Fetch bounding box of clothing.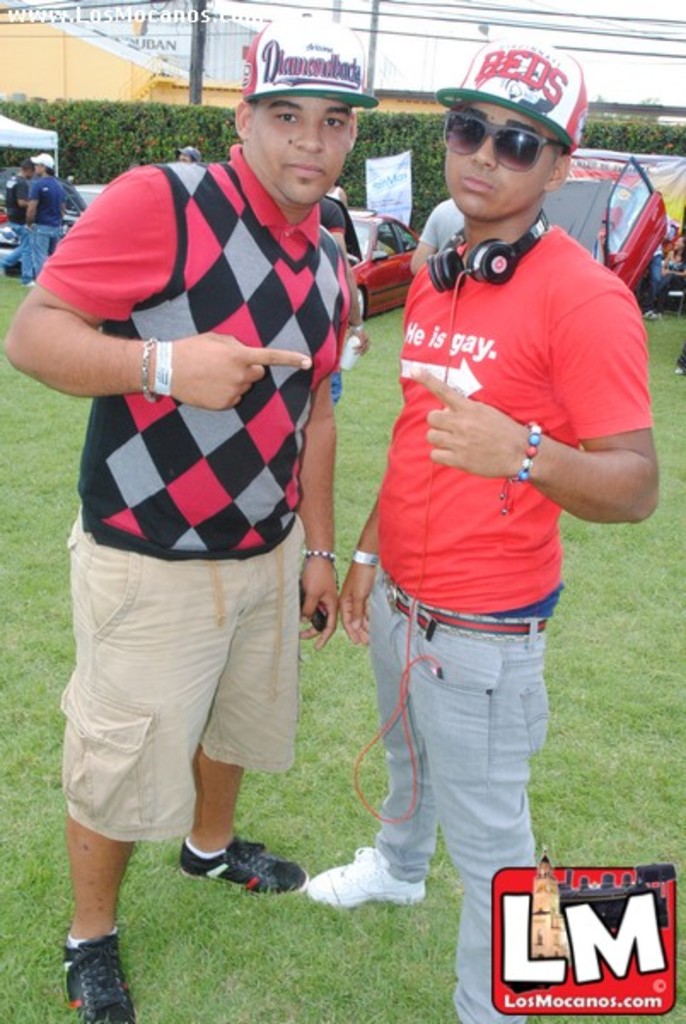
Bbox: left=53, top=119, right=334, bottom=804.
